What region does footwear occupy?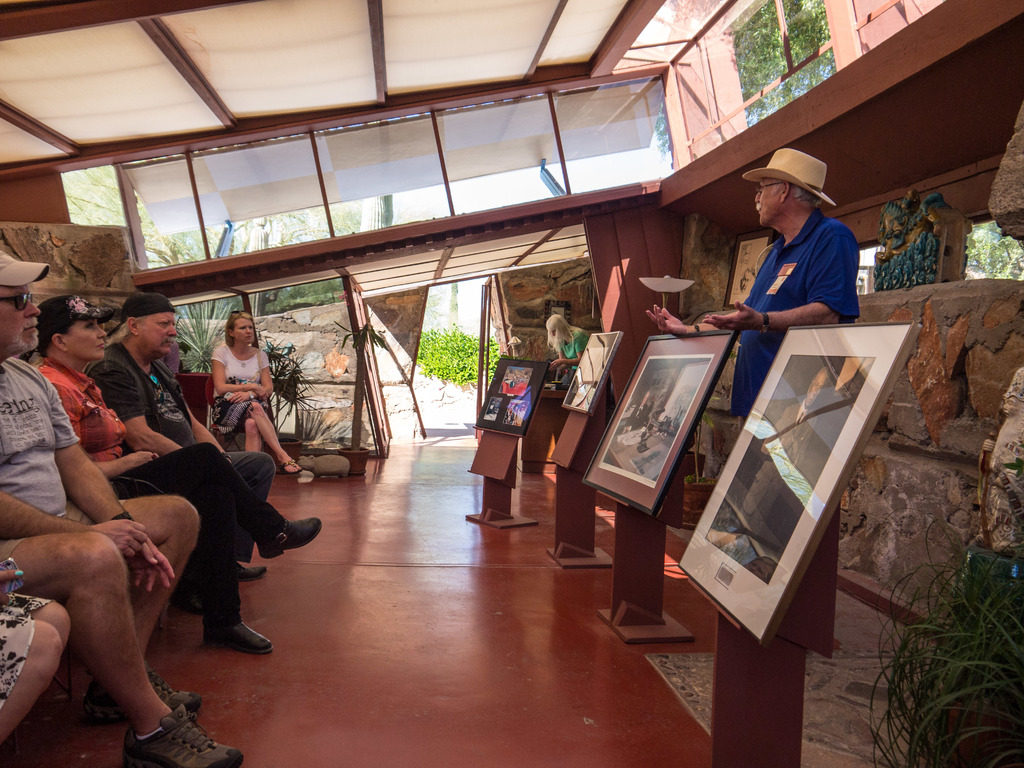
x1=84, y1=673, x2=205, y2=725.
